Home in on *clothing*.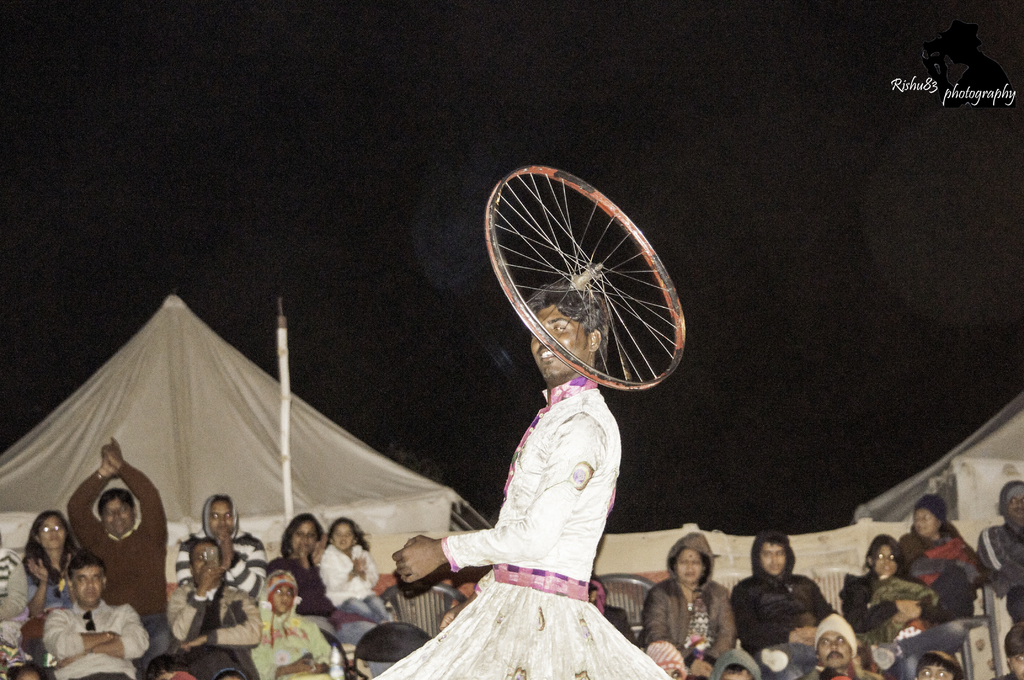
Homed in at rect(892, 519, 993, 624).
